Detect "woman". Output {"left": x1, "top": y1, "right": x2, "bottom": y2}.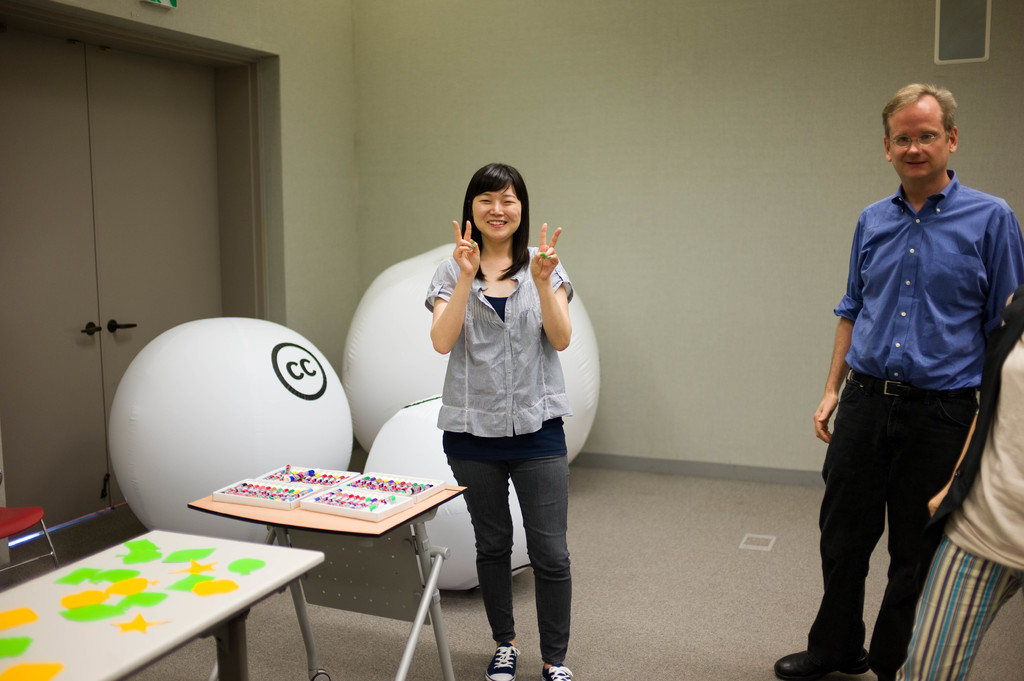
{"left": 890, "top": 277, "right": 1023, "bottom": 680}.
